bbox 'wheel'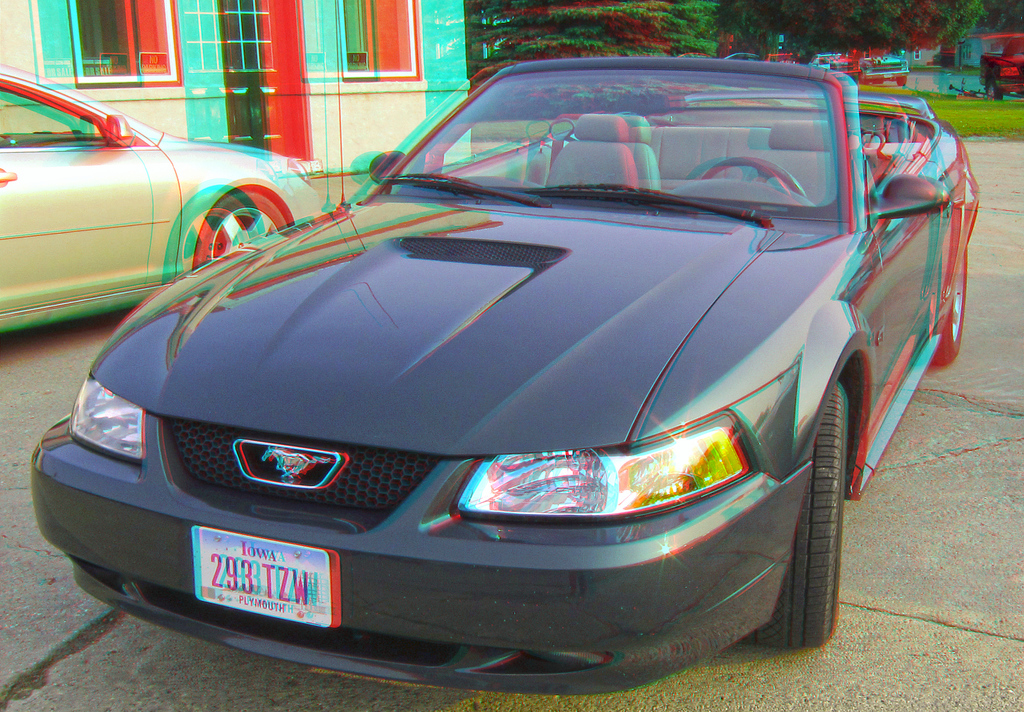
[198,190,289,273]
